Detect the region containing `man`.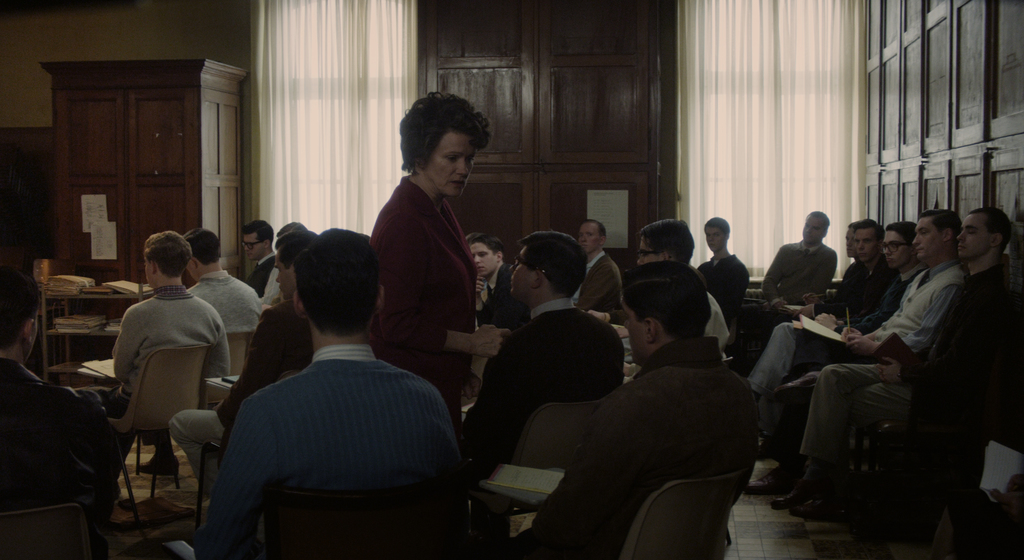
pyautogui.locateOnScreen(465, 230, 527, 329).
